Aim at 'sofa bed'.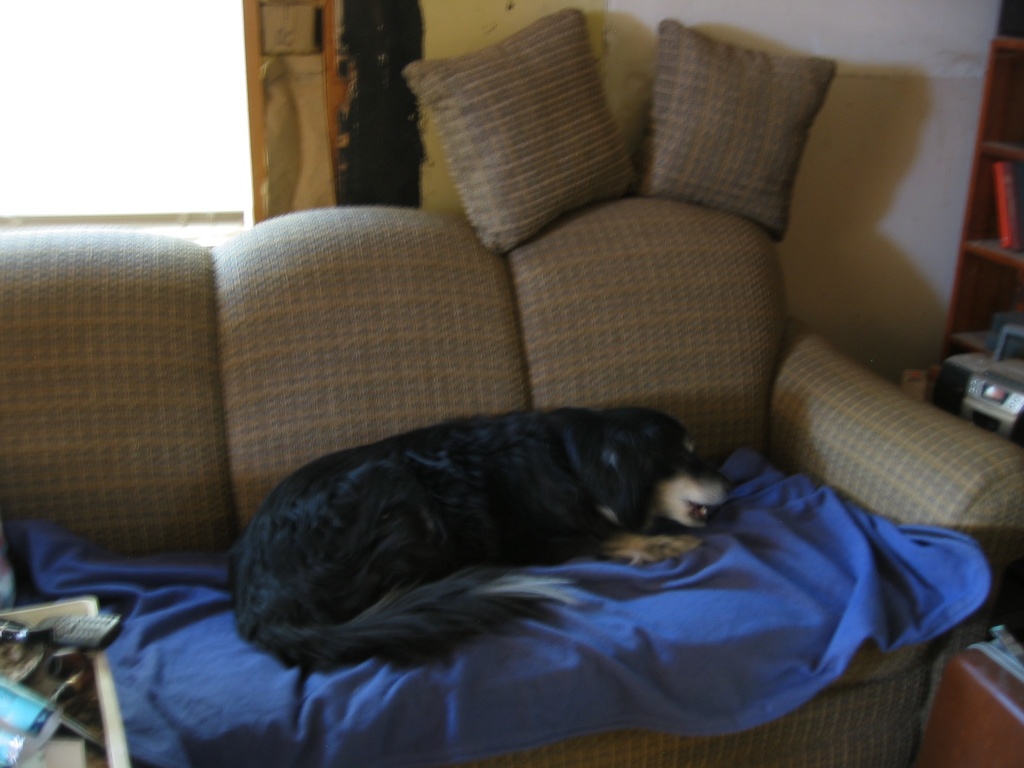
Aimed at (x1=0, y1=3, x2=1023, y2=767).
